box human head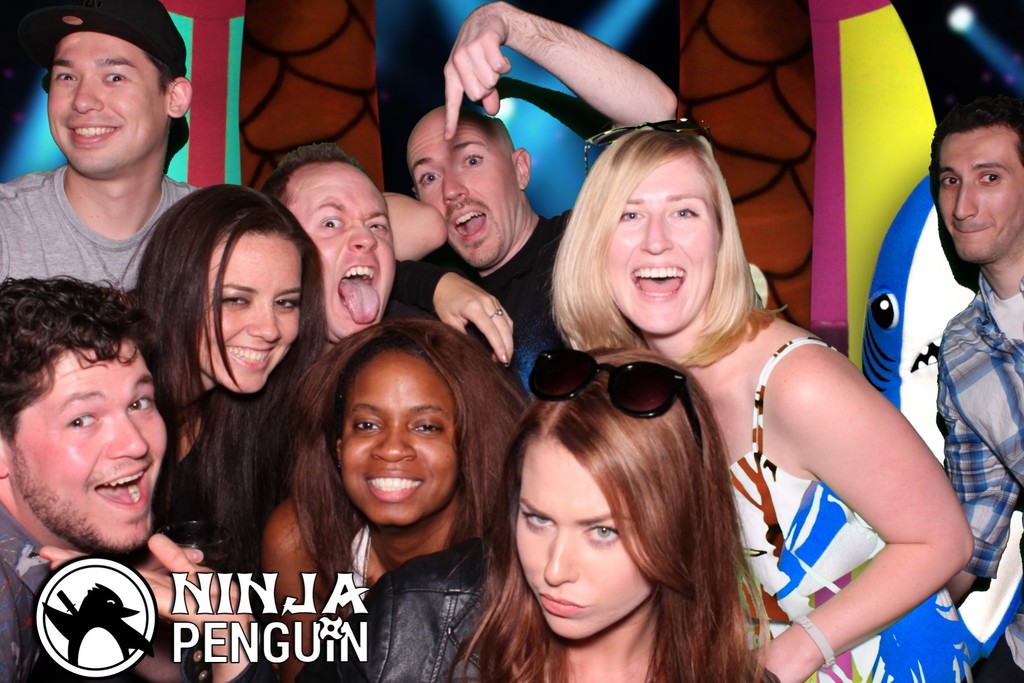
292, 315, 511, 526
